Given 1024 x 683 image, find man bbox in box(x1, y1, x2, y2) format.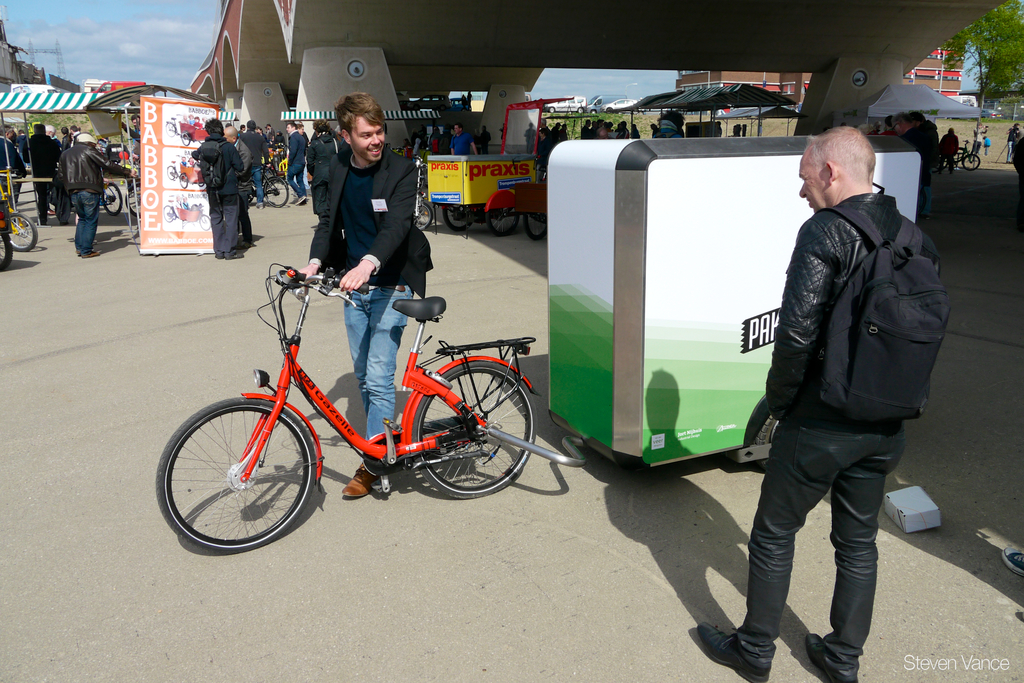
box(0, 122, 19, 205).
